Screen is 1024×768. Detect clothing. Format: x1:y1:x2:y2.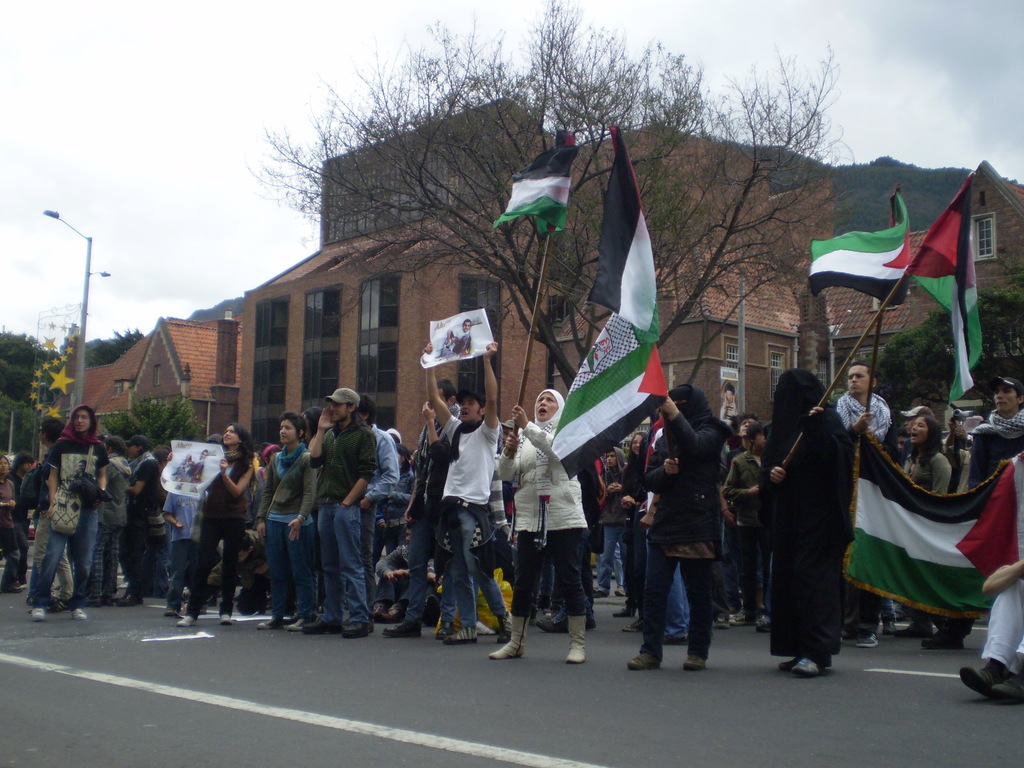
824:388:894:457.
